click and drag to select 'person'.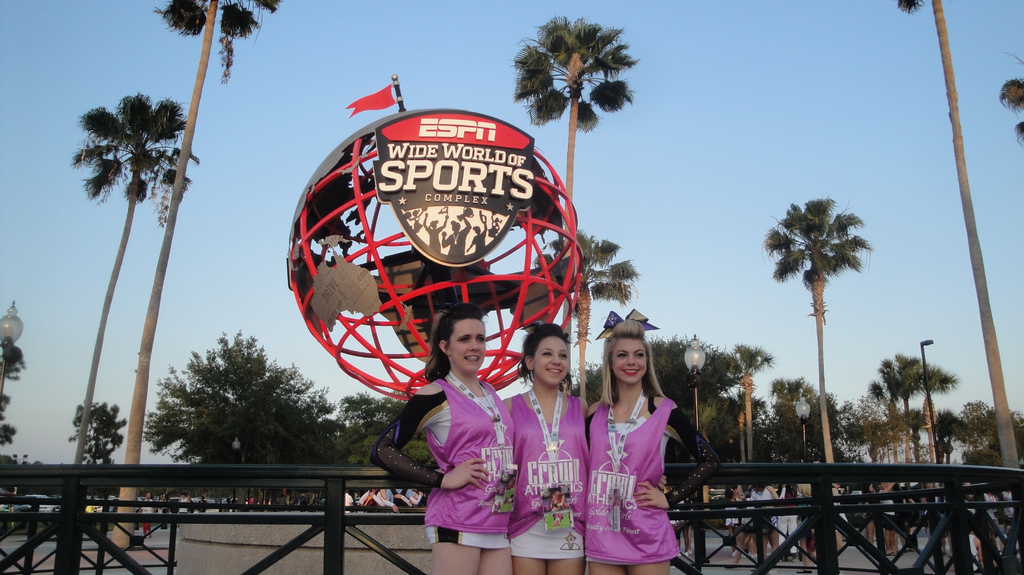
Selection: locate(413, 292, 518, 569).
